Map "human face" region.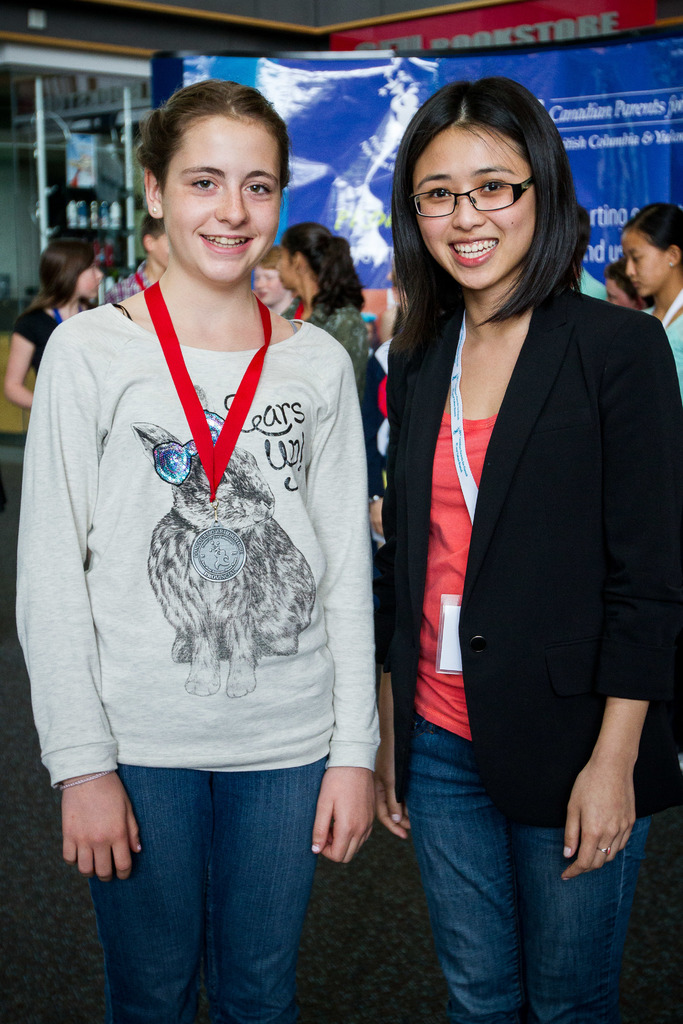
Mapped to detection(281, 249, 297, 287).
